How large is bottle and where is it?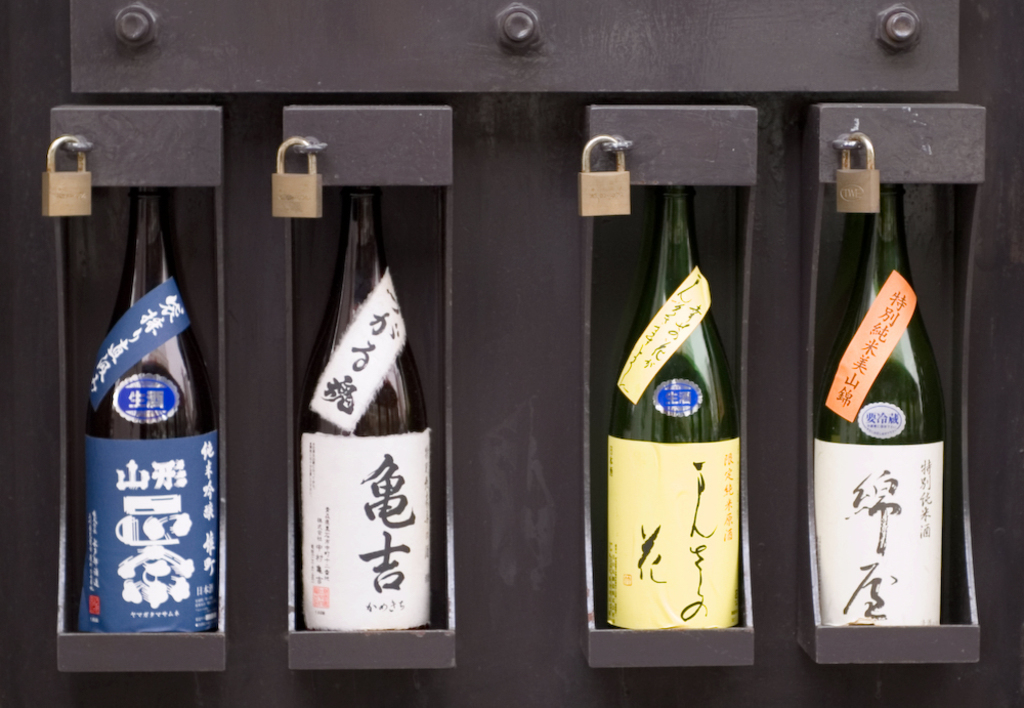
Bounding box: [x1=804, y1=178, x2=954, y2=626].
